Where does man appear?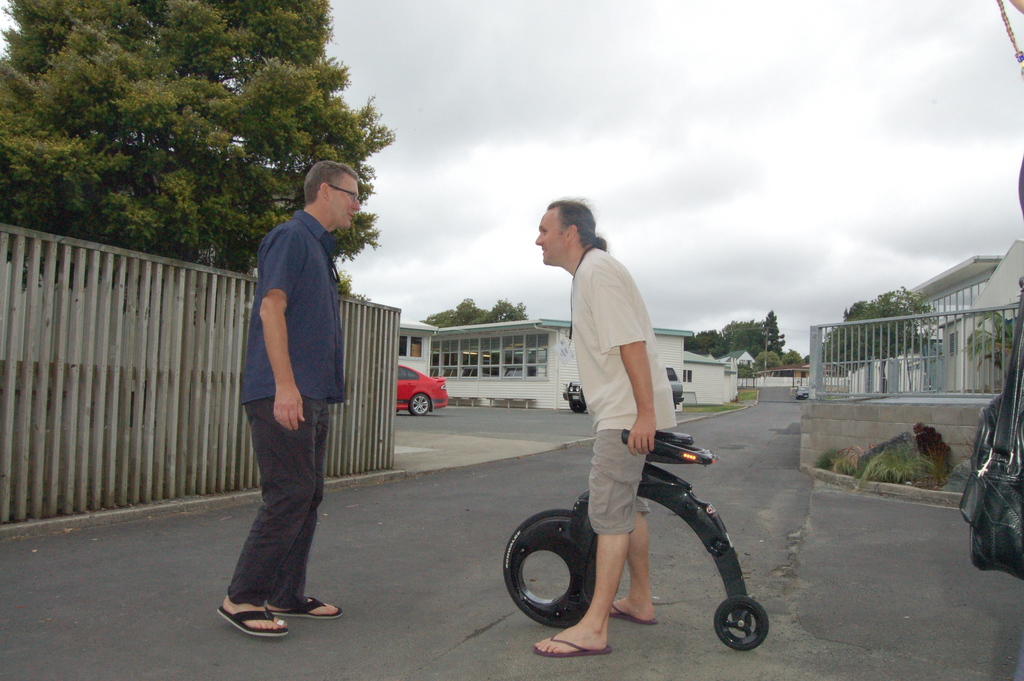
Appears at box(528, 197, 680, 664).
